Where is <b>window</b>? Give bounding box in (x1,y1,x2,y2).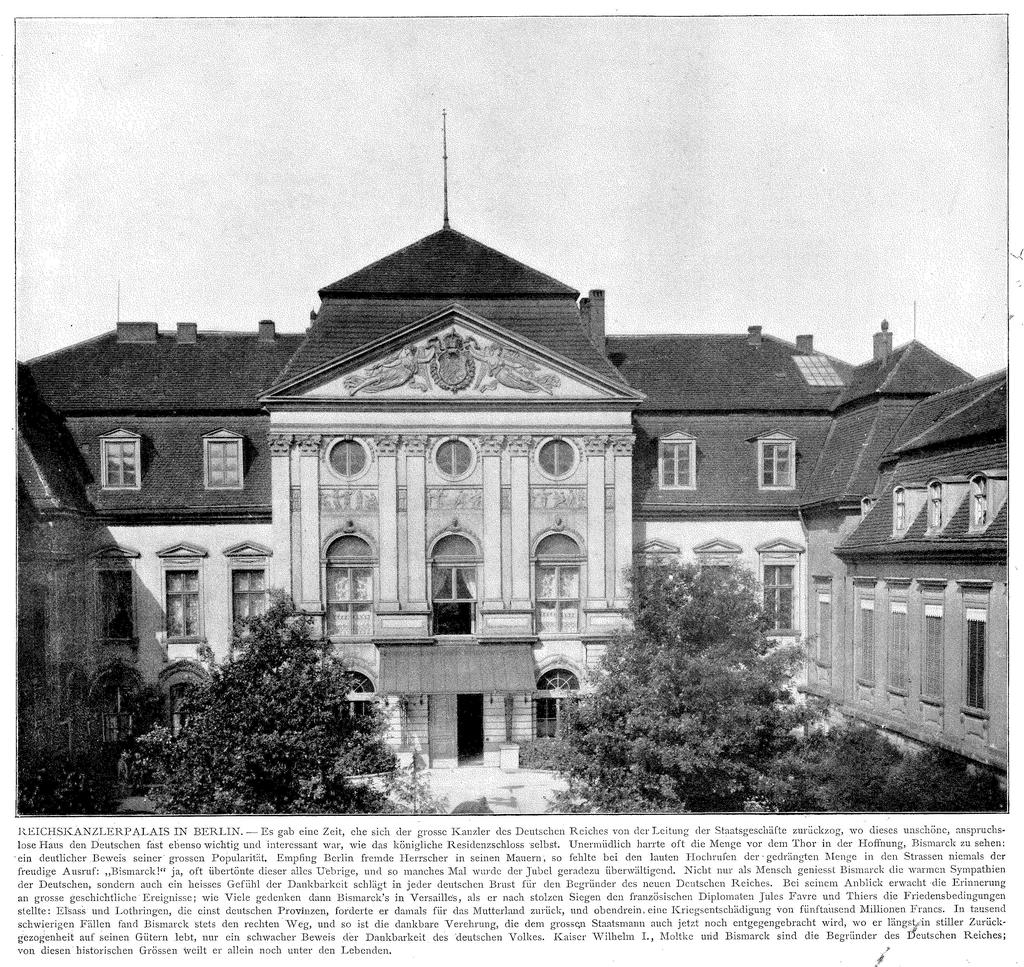
(955,586,989,733).
